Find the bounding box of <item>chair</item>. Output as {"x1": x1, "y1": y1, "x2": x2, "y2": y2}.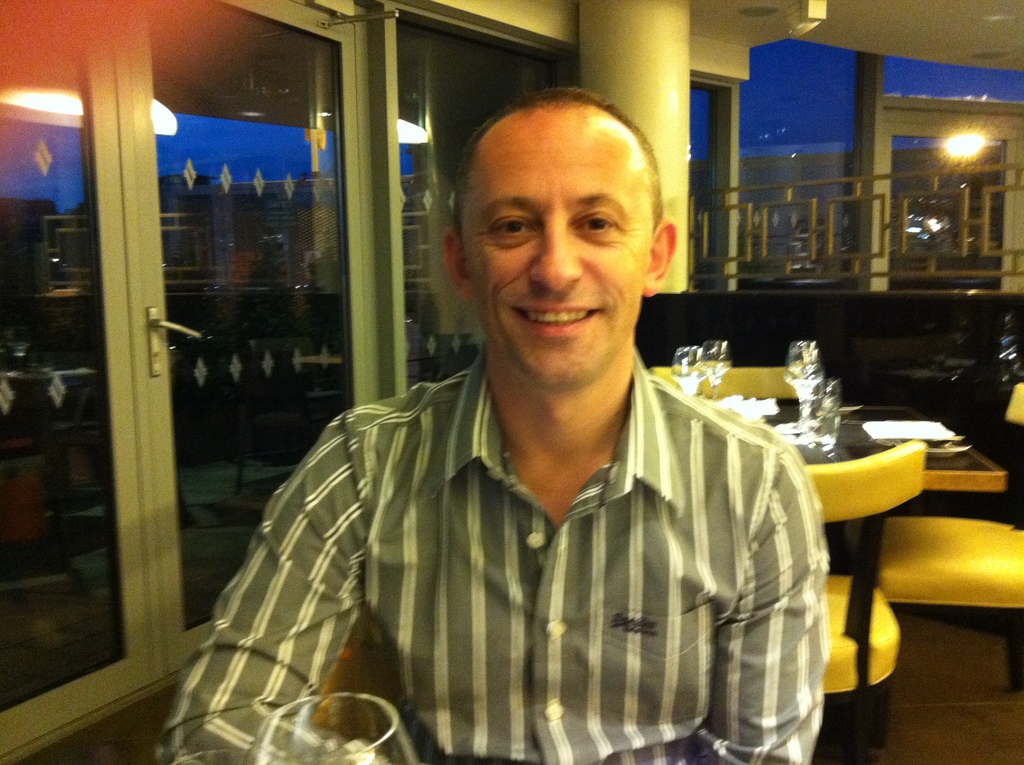
{"x1": 647, "y1": 367, "x2": 820, "y2": 410}.
